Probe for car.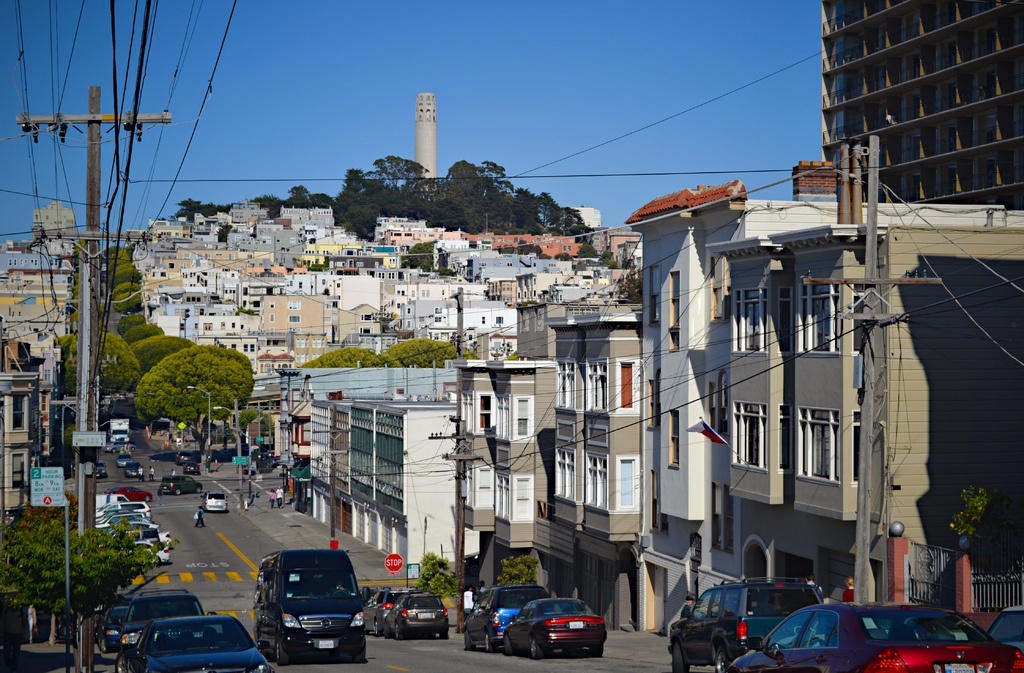
Probe result: box=[667, 579, 827, 672].
